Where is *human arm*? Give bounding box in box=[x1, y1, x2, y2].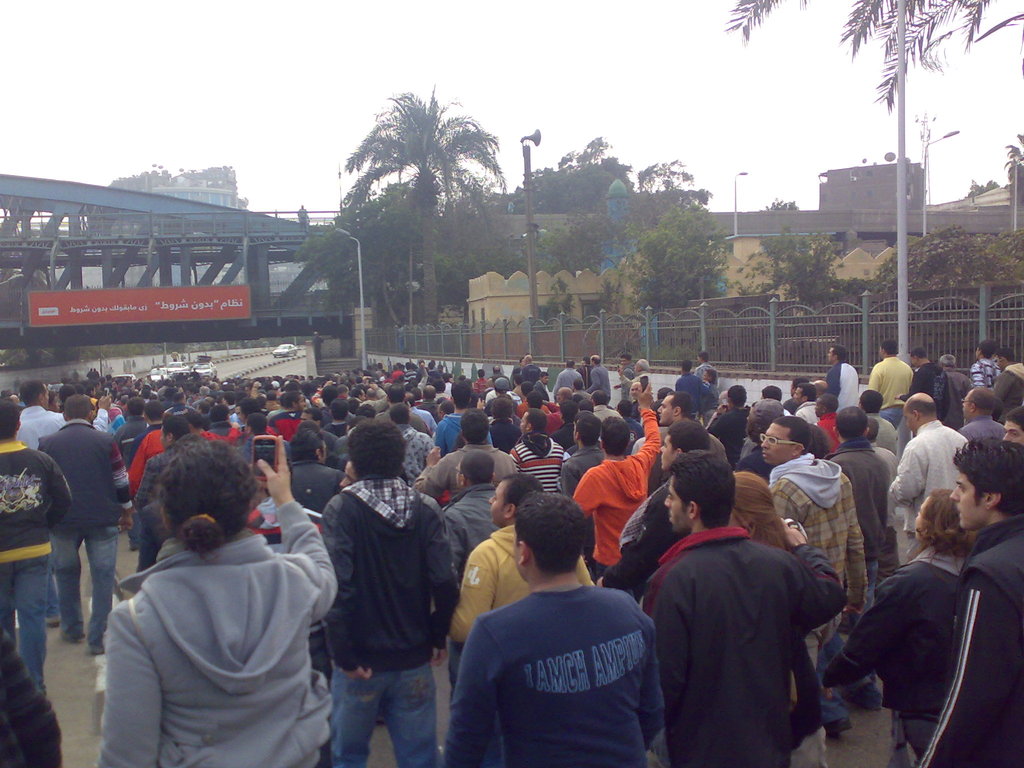
box=[422, 490, 460, 660].
